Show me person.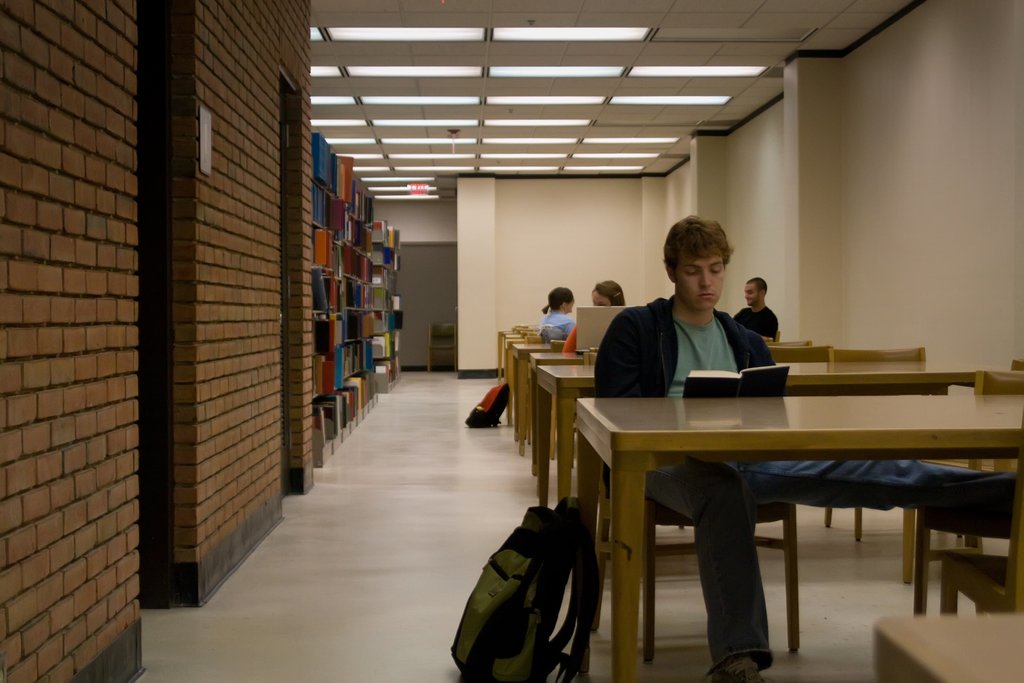
person is here: box(556, 280, 620, 361).
